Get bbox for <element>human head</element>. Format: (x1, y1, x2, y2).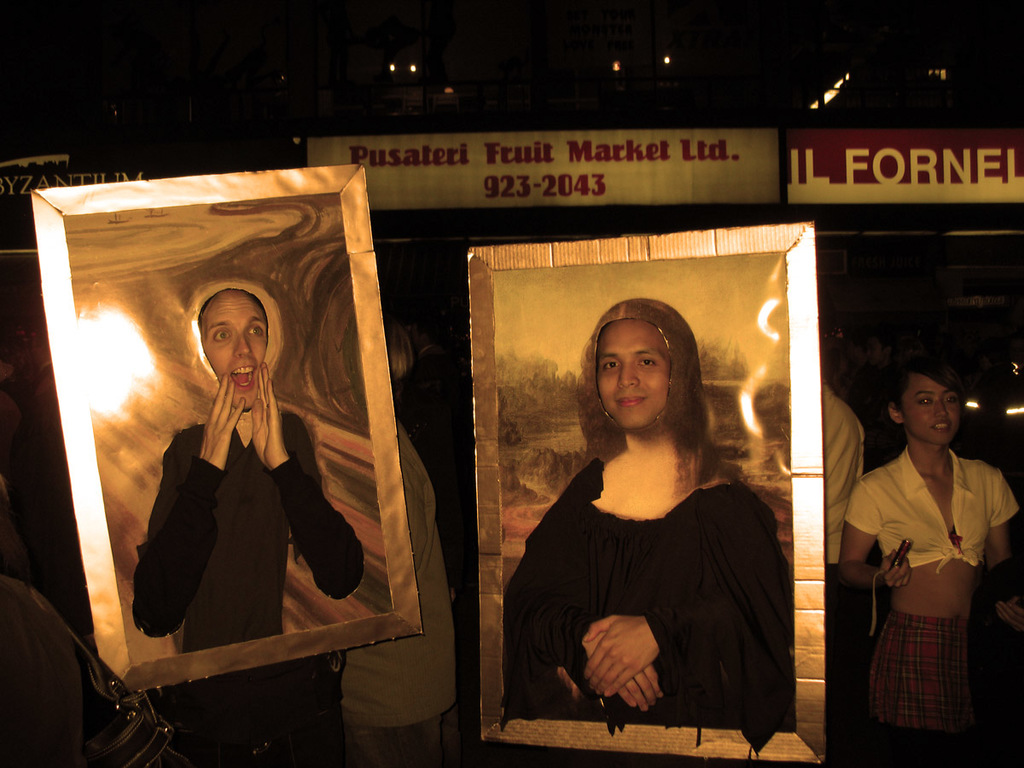
(585, 305, 704, 452).
